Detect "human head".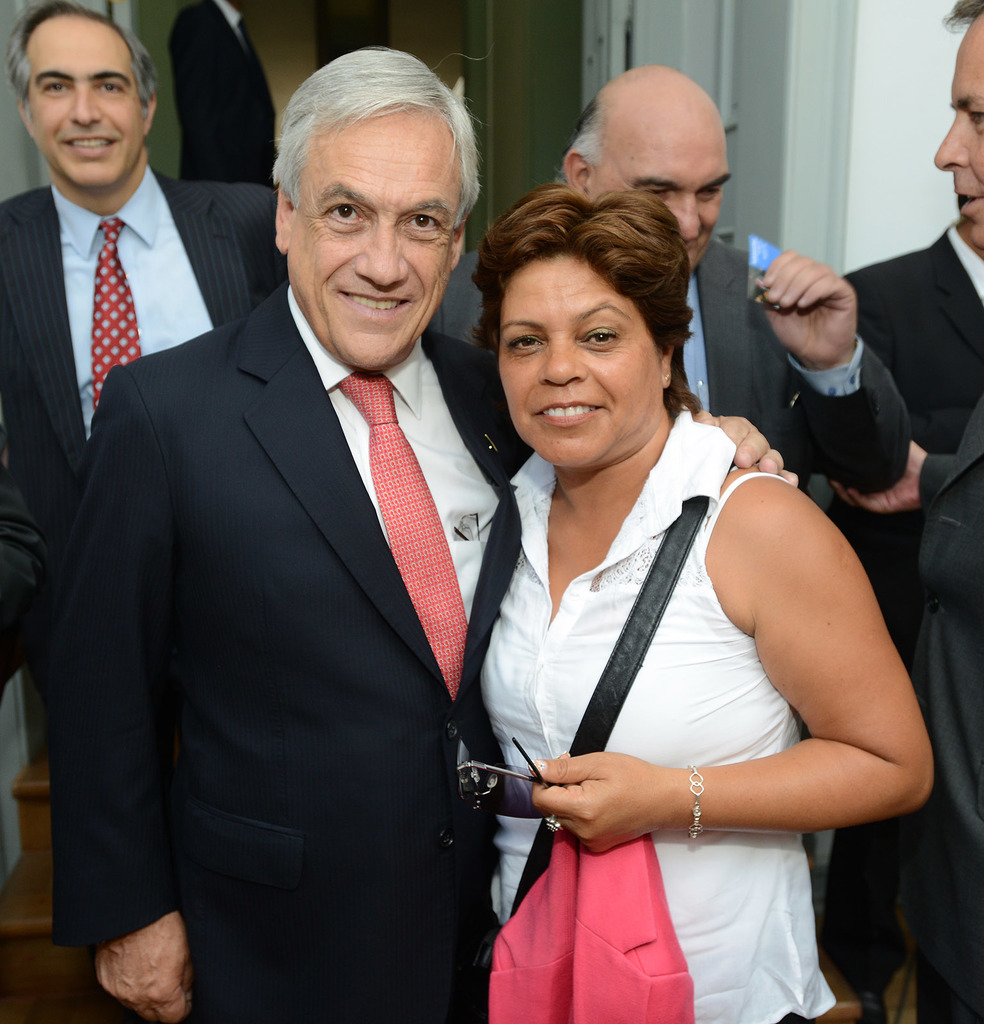
Detected at 471,181,698,479.
